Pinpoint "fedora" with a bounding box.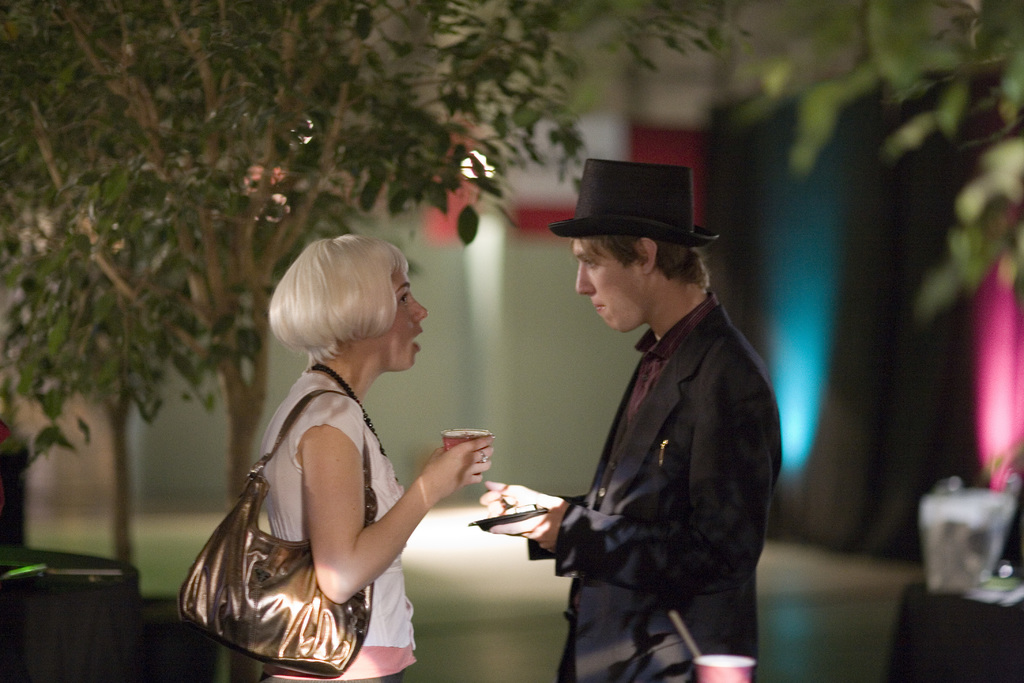
<box>550,160,719,250</box>.
